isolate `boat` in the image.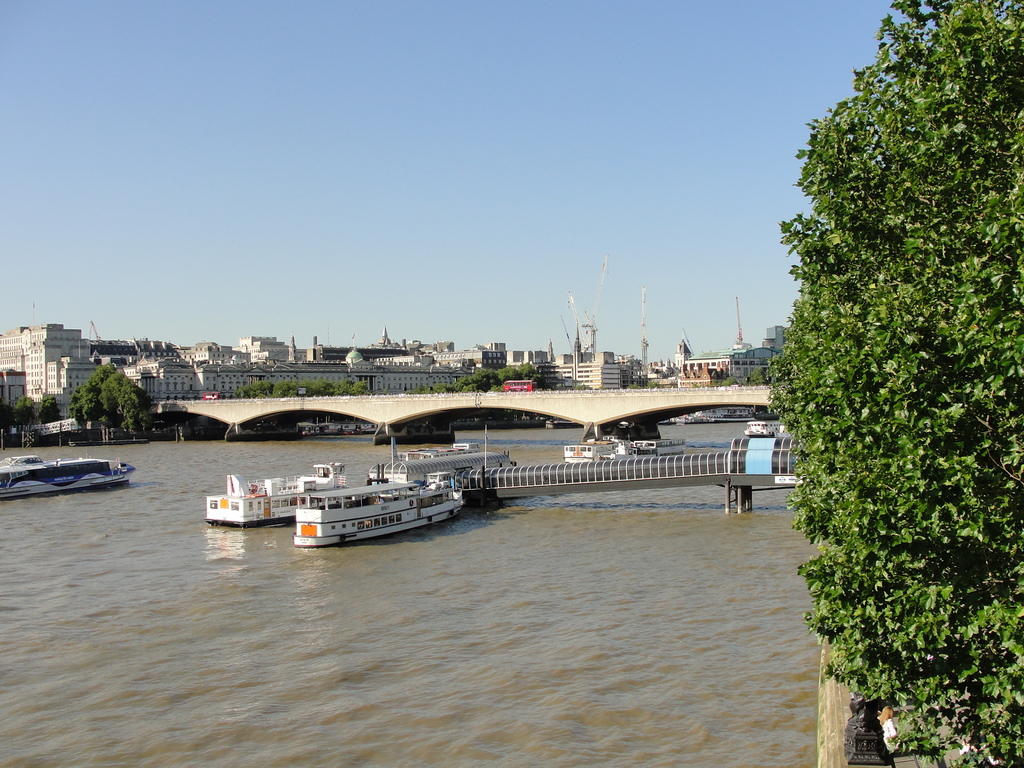
Isolated region: select_region(563, 435, 616, 460).
